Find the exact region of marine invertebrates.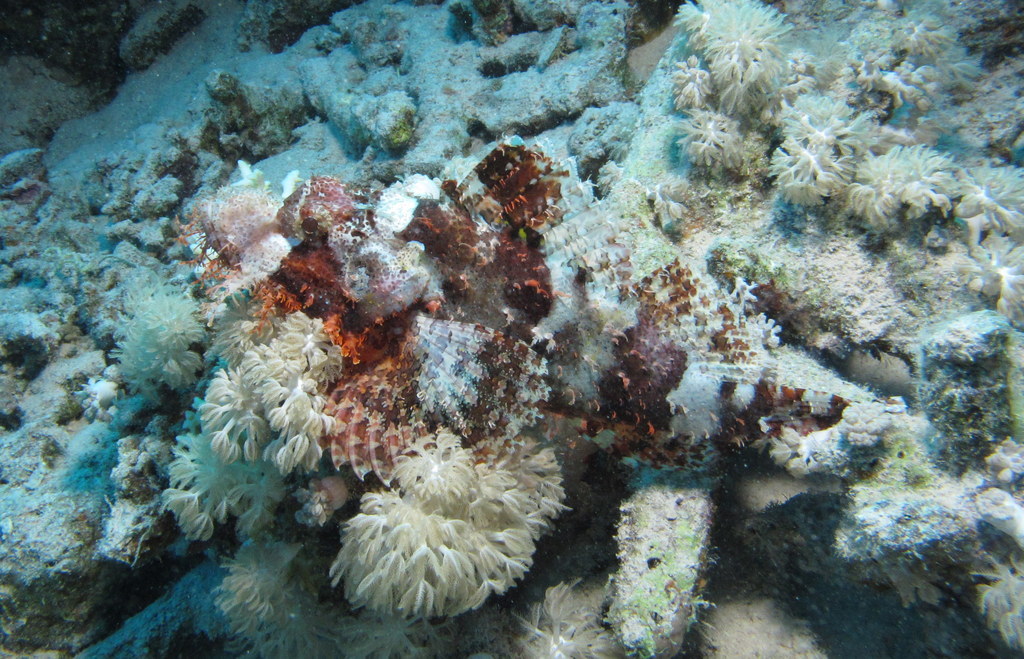
Exact region: [left=201, top=505, right=394, bottom=658].
